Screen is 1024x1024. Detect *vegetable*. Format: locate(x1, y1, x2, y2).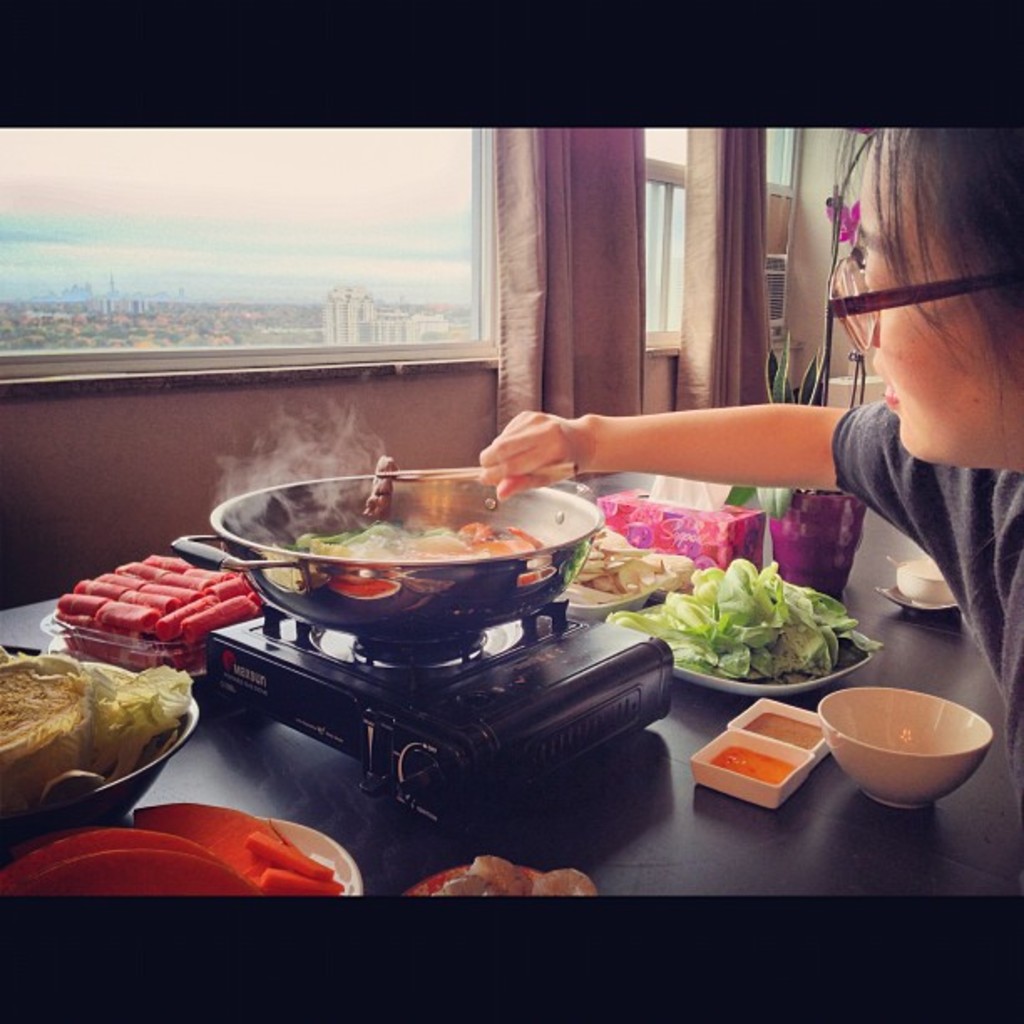
locate(0, 643, 197, 806).
